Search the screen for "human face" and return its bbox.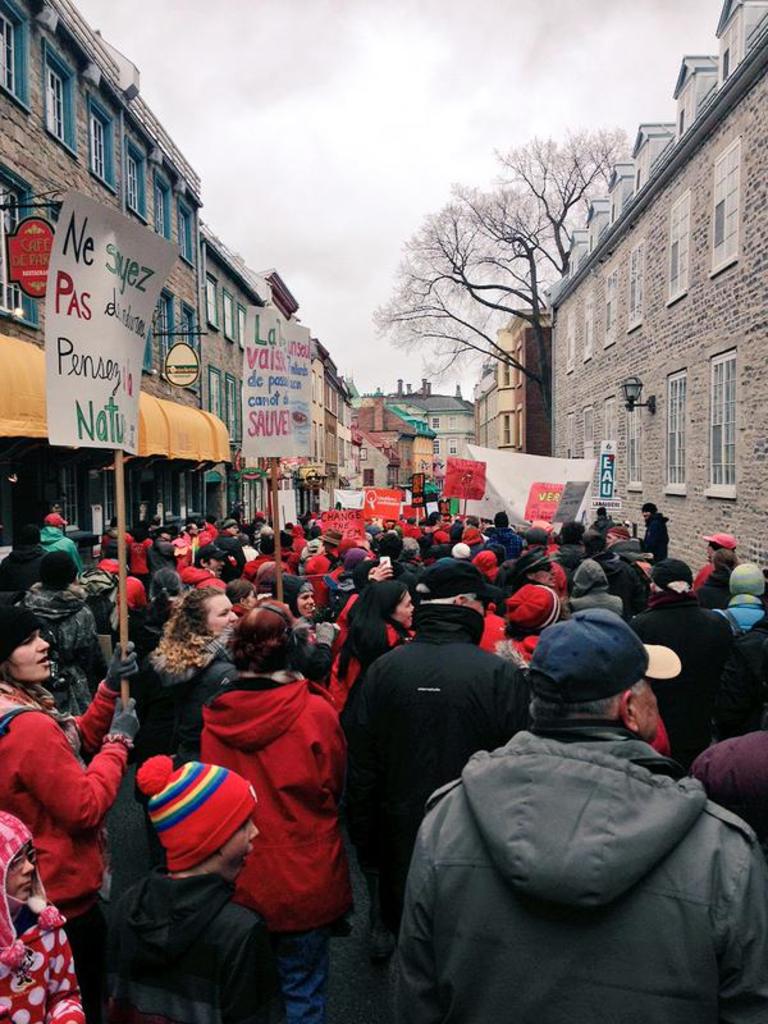
Found: 206 598 237 639.
